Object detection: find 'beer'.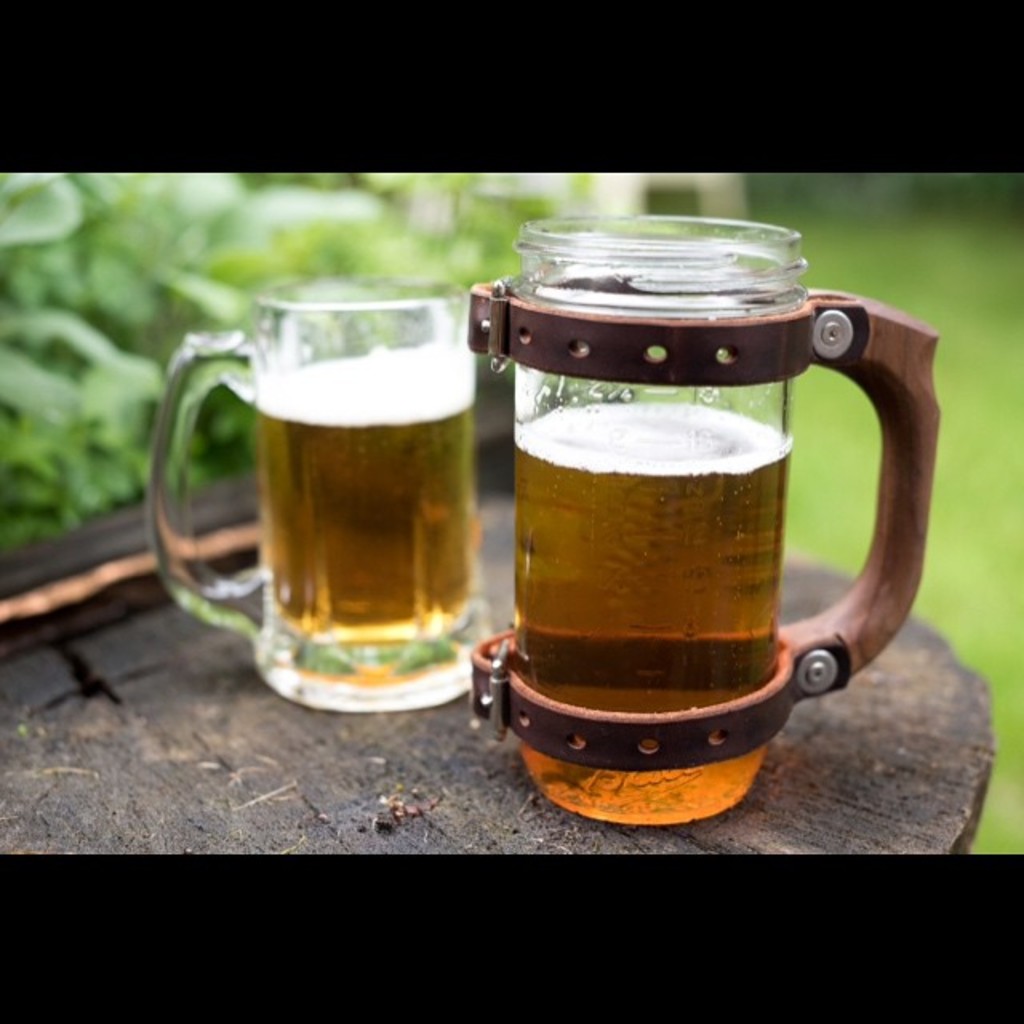
[left=506, top=392, right=779, bottom=829].
